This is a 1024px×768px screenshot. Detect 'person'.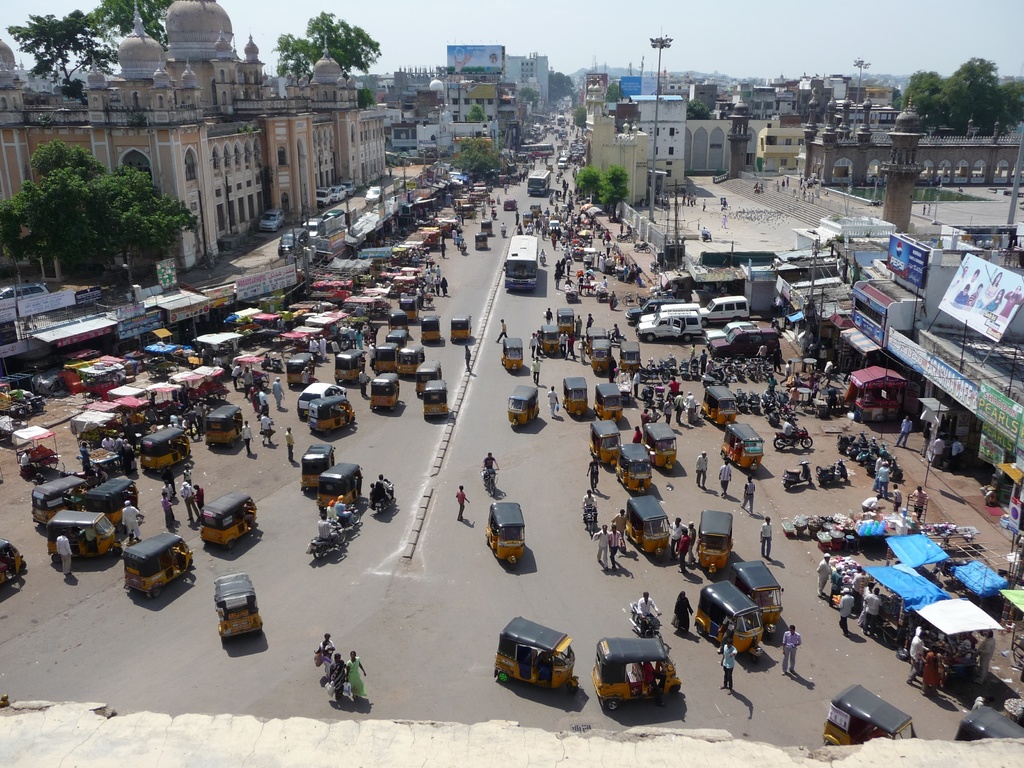
crop(579, 490, 595, 520).
